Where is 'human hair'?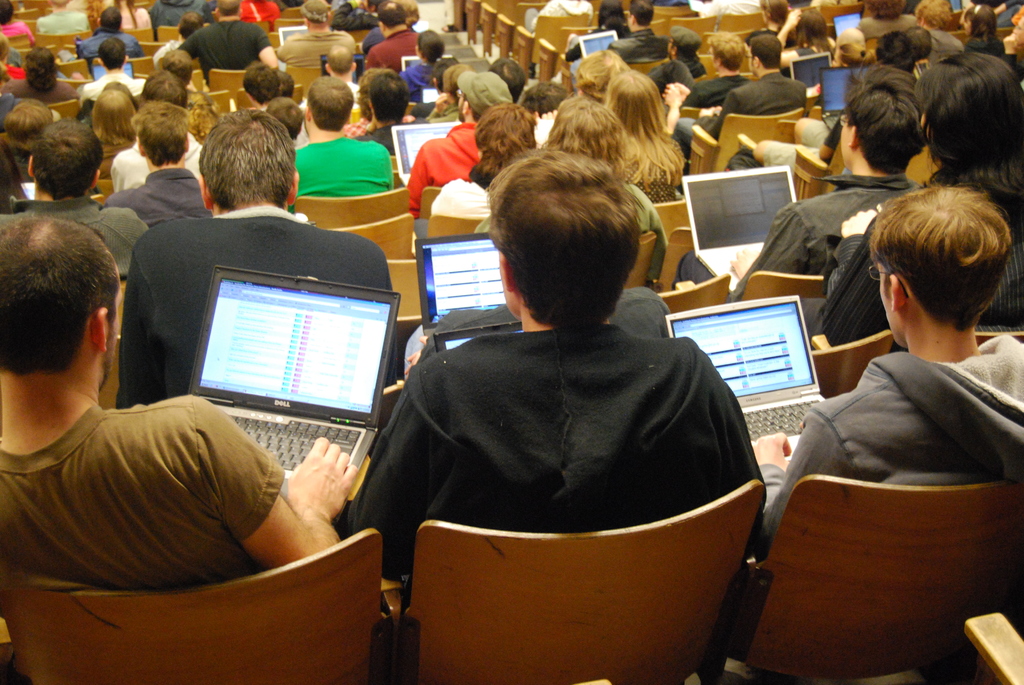
(672, 43, 702, 62).
